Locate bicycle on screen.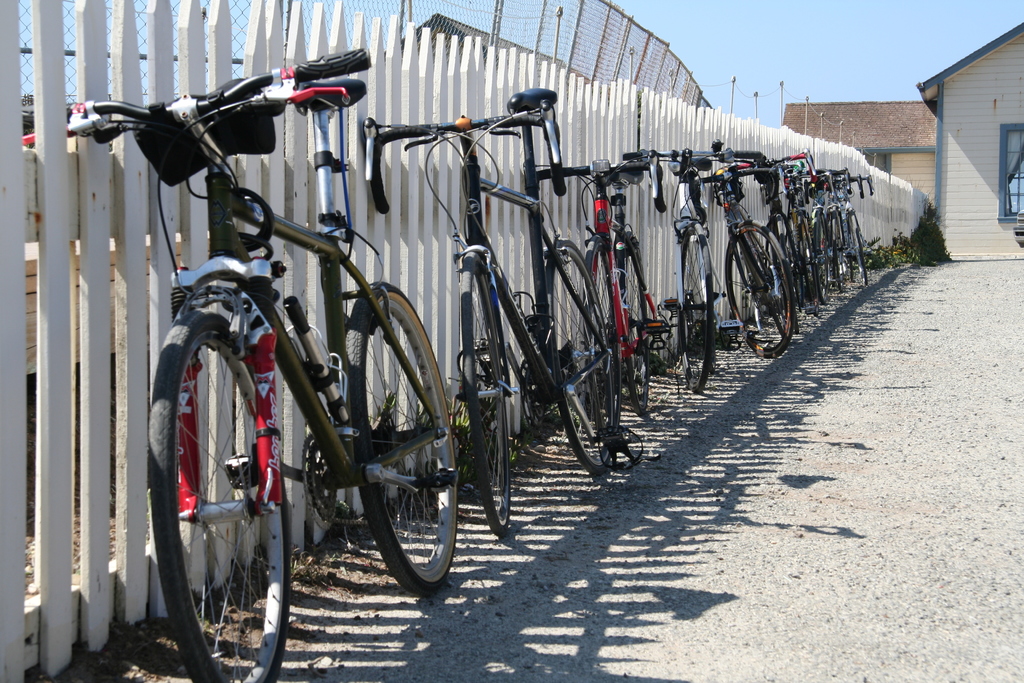
On screen at (689, 164, 796, 365).
